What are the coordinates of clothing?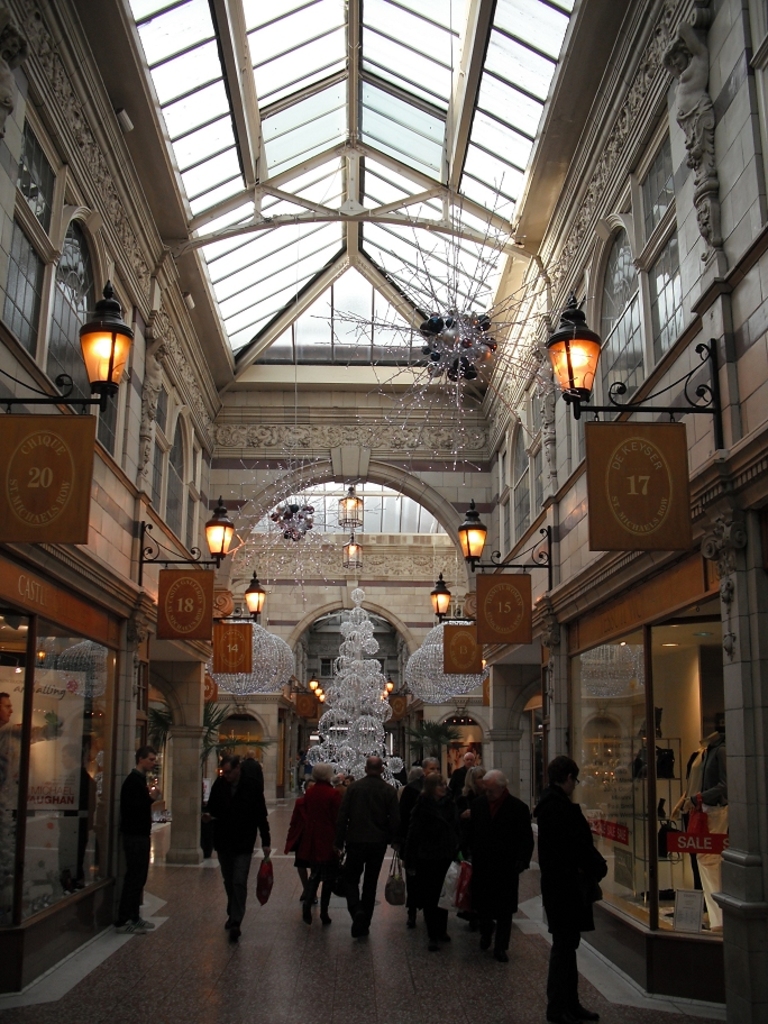
l=302, t=783, r=348, b=907.
